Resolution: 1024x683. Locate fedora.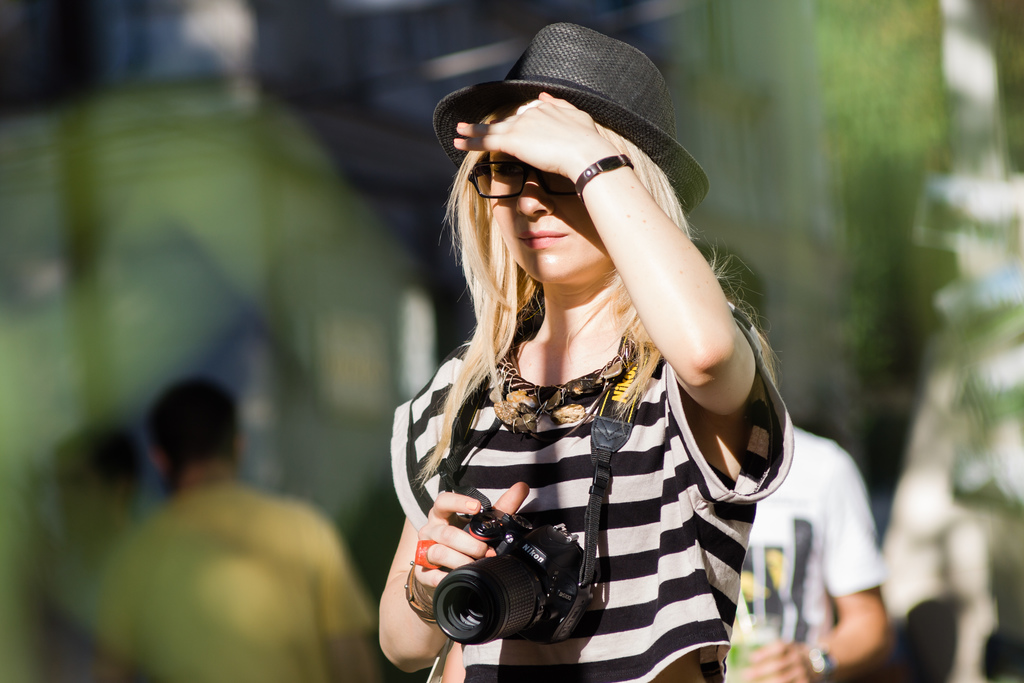
box(433, 15, 708, 210).
